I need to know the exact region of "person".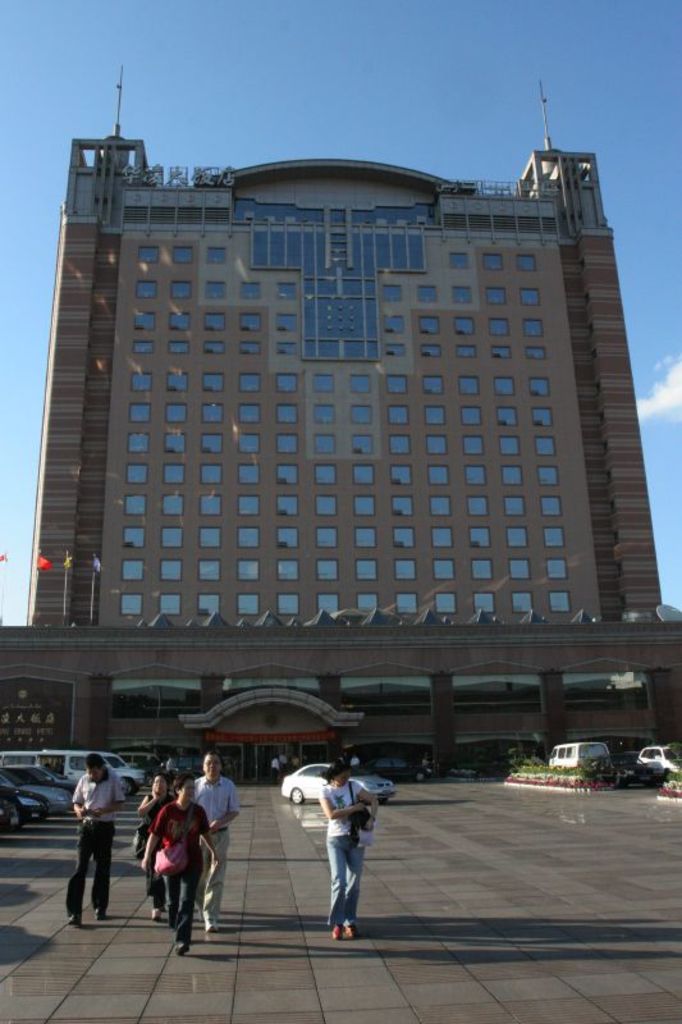
Region: 193,750,239,934.
